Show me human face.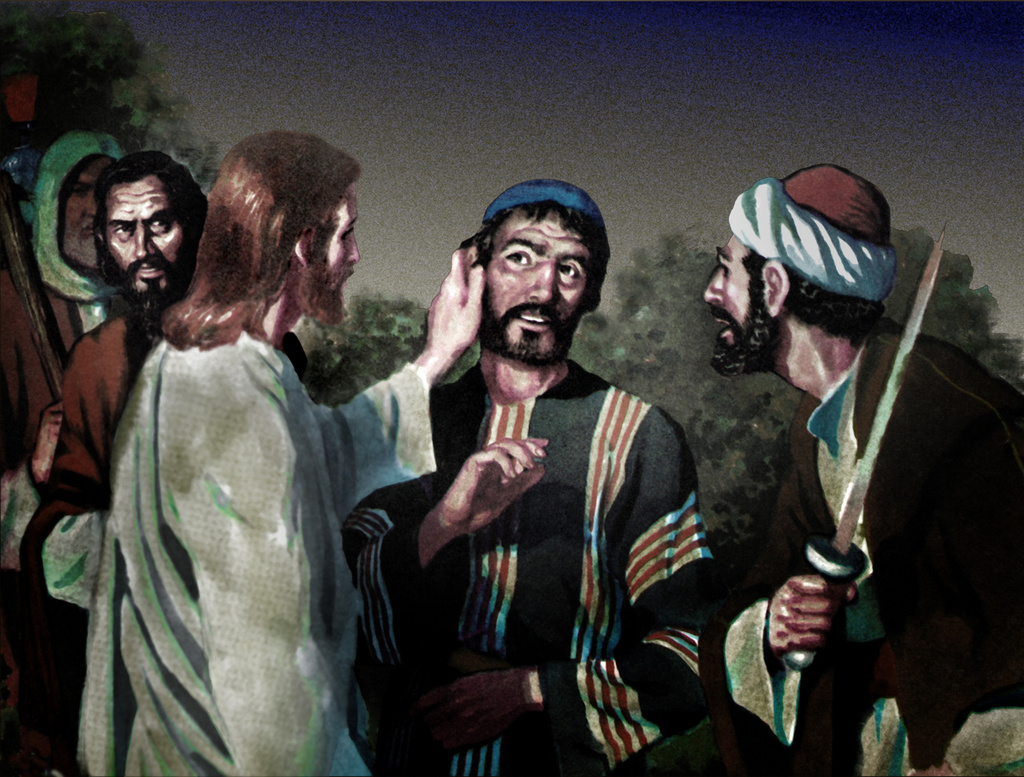
human face is here: pyautogui.locateOnScreen(485, 210, 590, 361).
